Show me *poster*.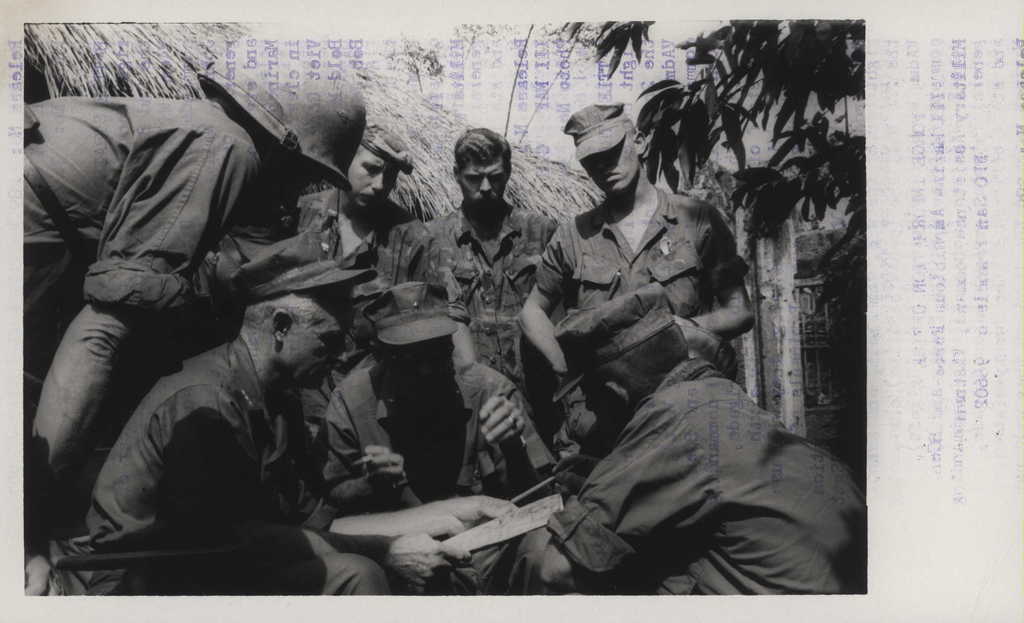
*poster* is here: <region>5, 3, 1021, 615</region>.
